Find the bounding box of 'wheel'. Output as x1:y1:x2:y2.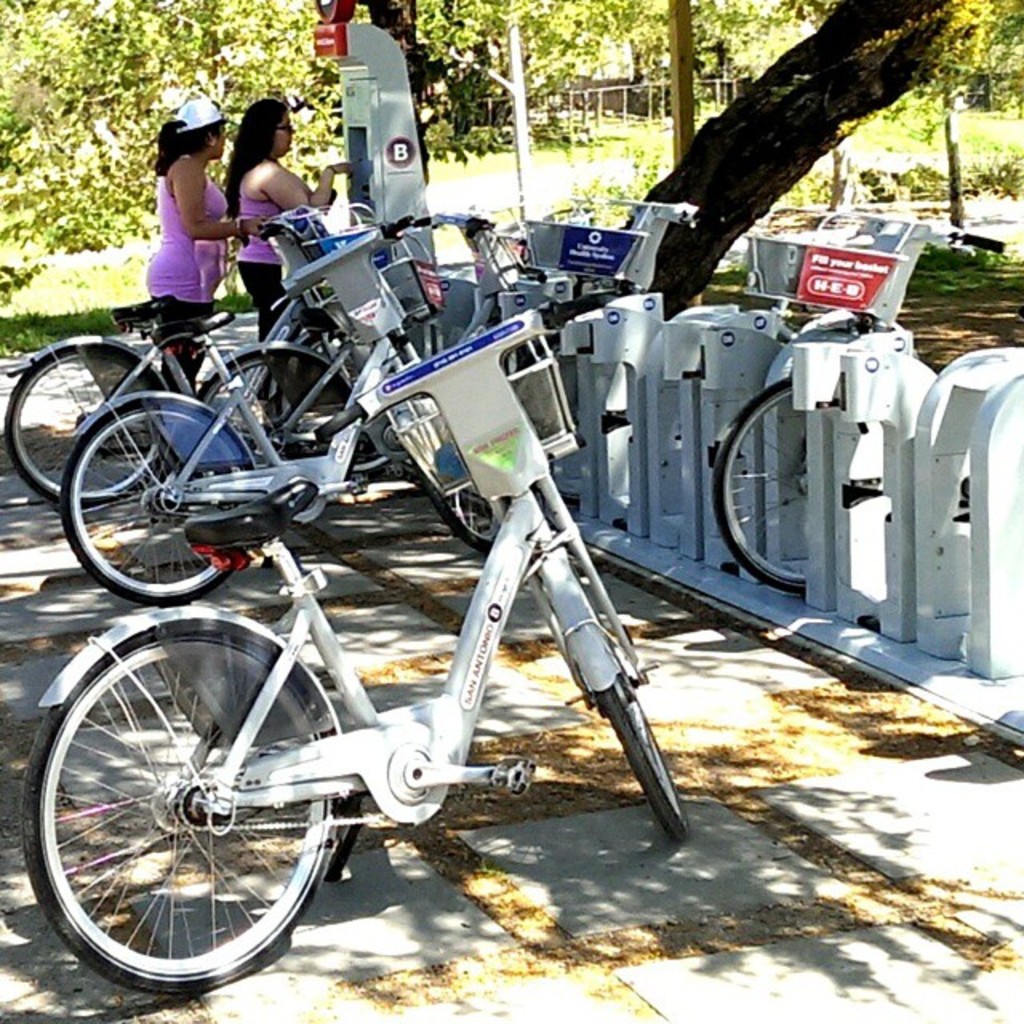
718:379:899:605.
